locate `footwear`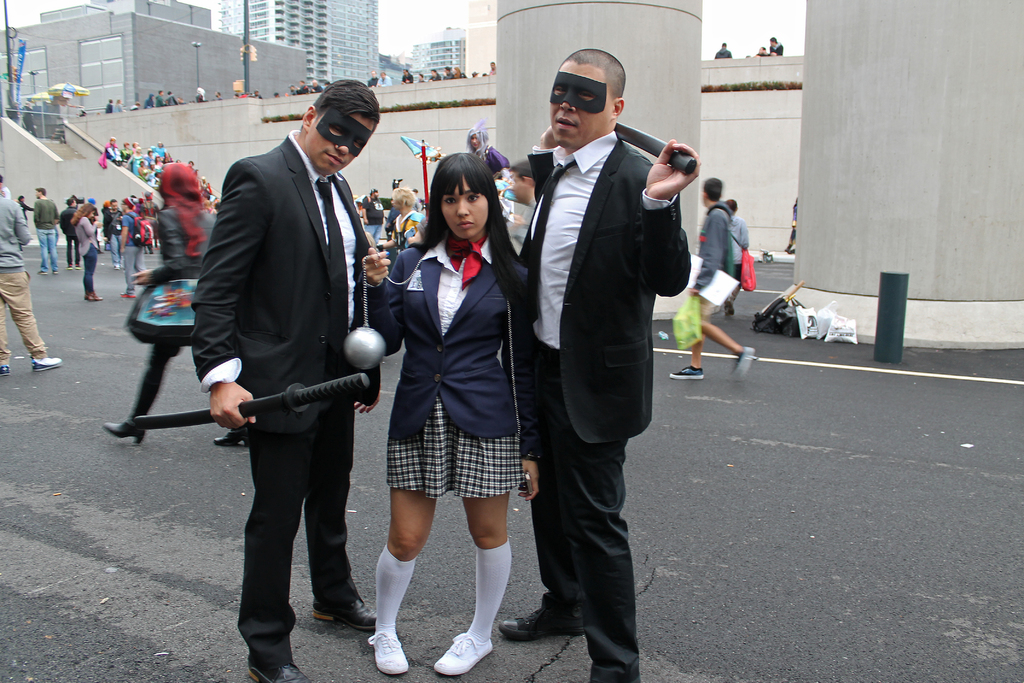
(x1=216, y1=428, x2=257, y2=450)
